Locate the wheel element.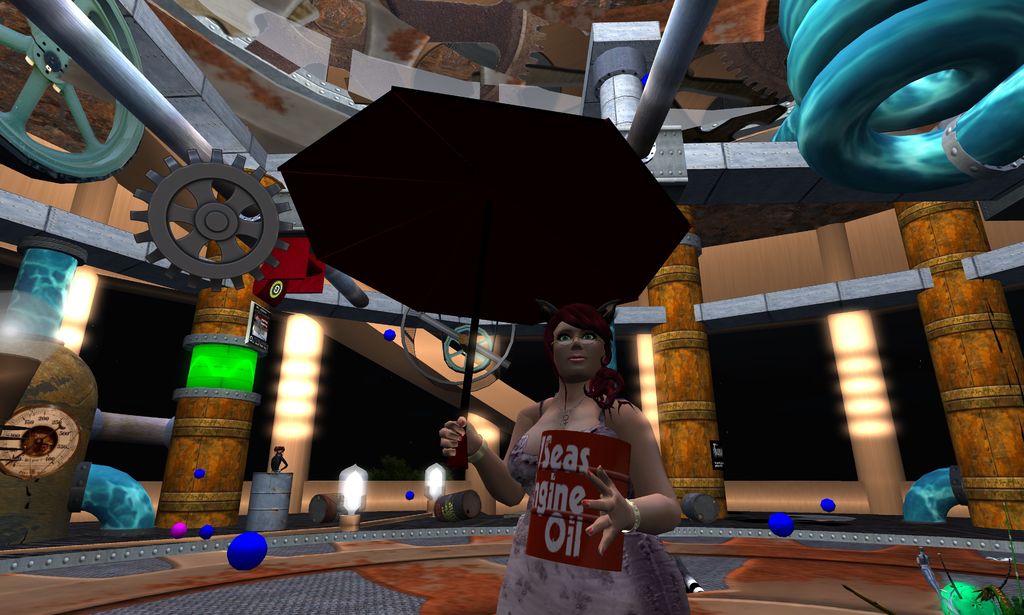
Element bbox: box(0, 0, 145, 184).
